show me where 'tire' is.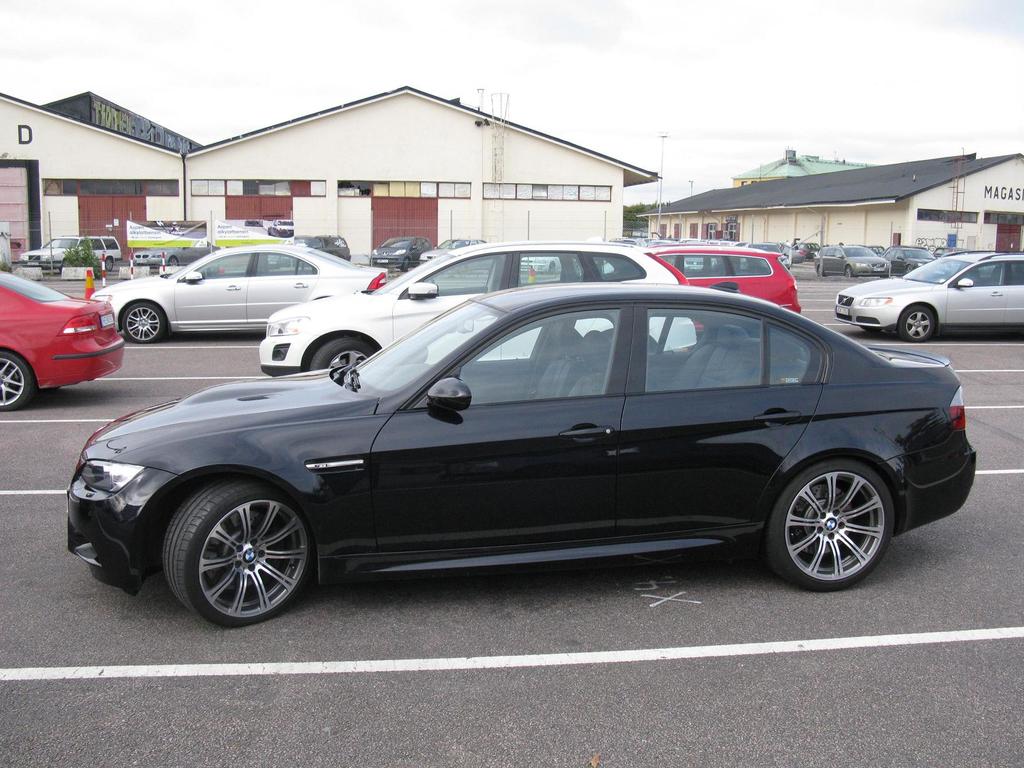
'tire' is at <region>305, 339, 380, 379</region>.
